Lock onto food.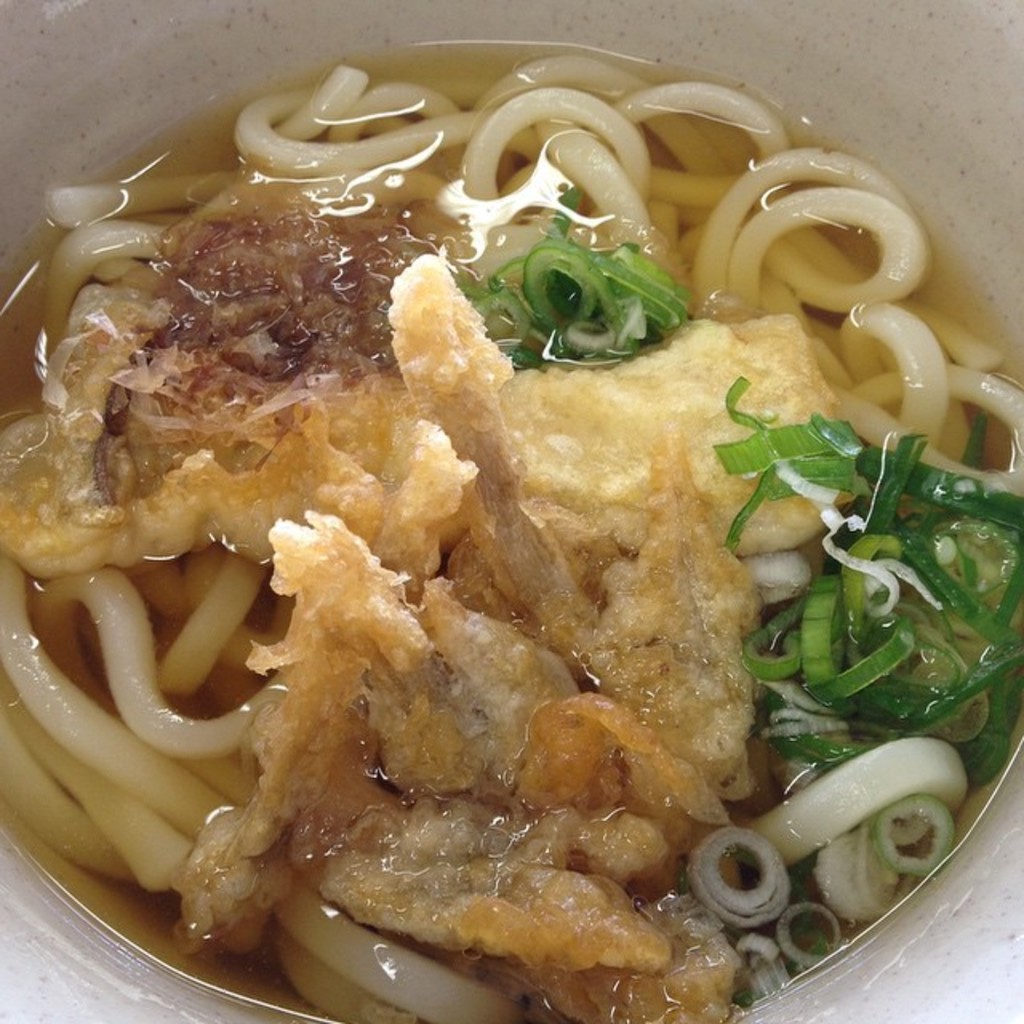
Locked: Rect(0, 30, 982, 992).
